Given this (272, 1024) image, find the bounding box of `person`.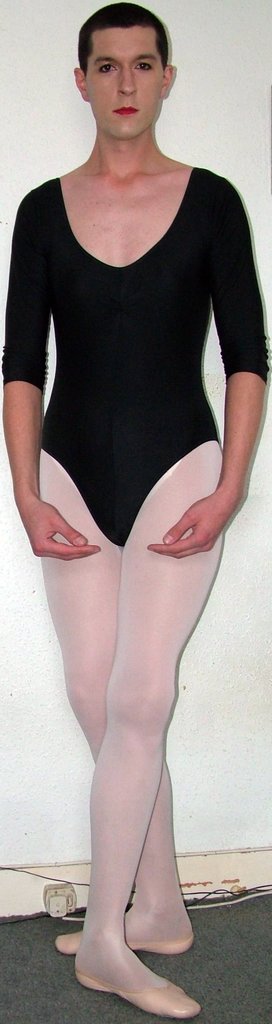
[0, 0, 267, 1021].
